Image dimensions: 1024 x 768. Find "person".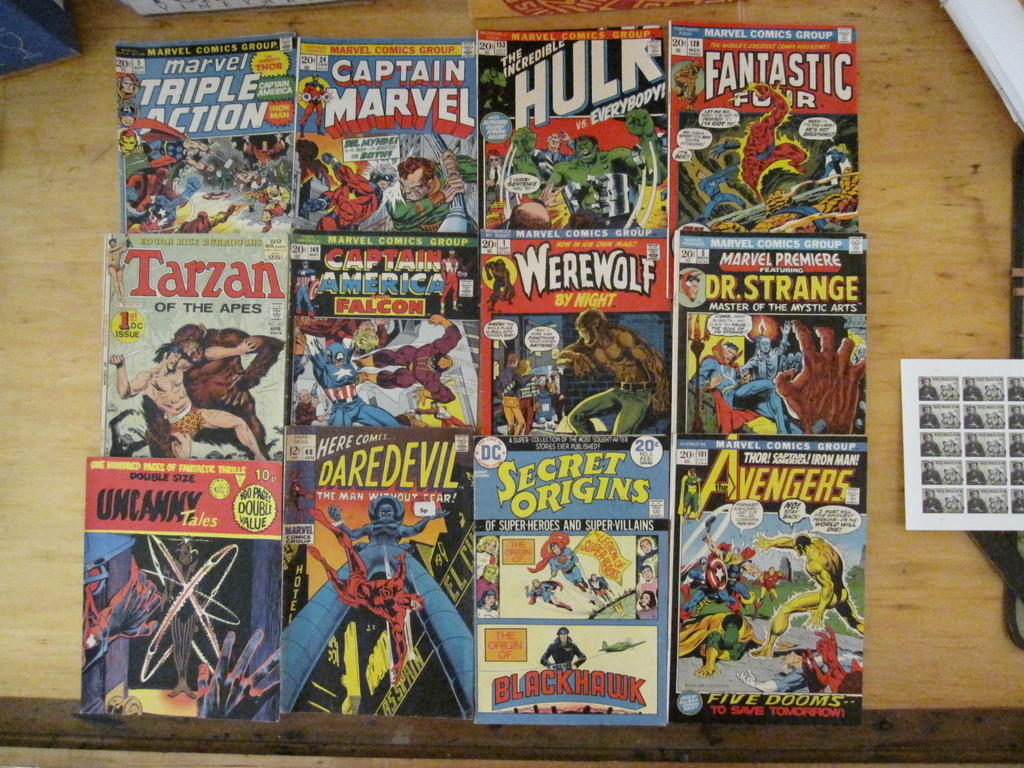
951 466 962 486.
